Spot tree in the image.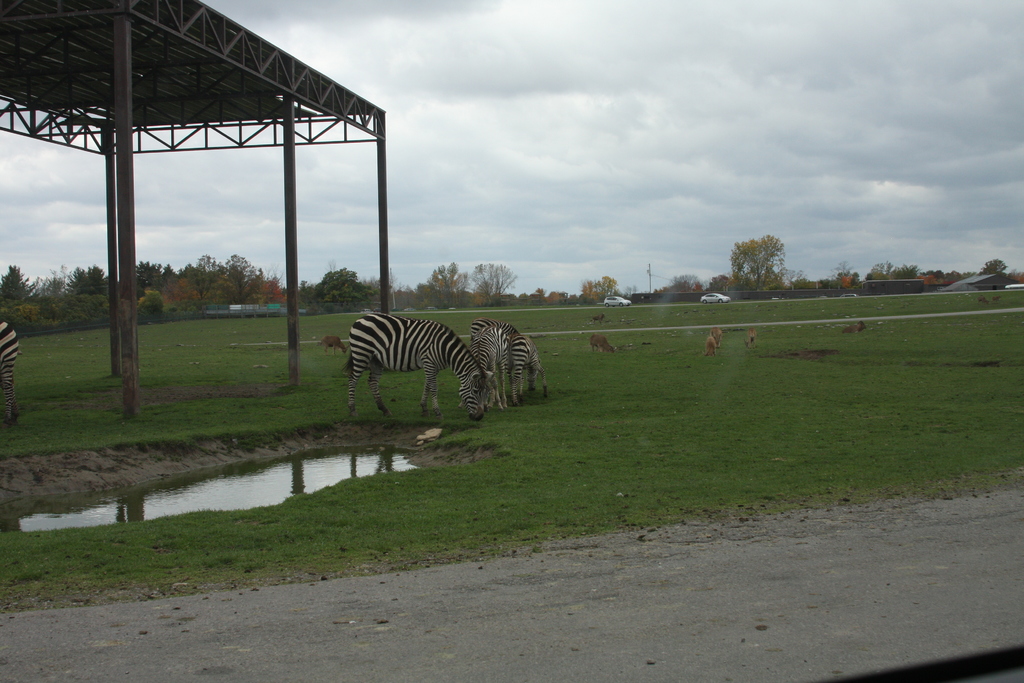
tree found at <bbox>977, 253, 1006, 278</bbox>.
